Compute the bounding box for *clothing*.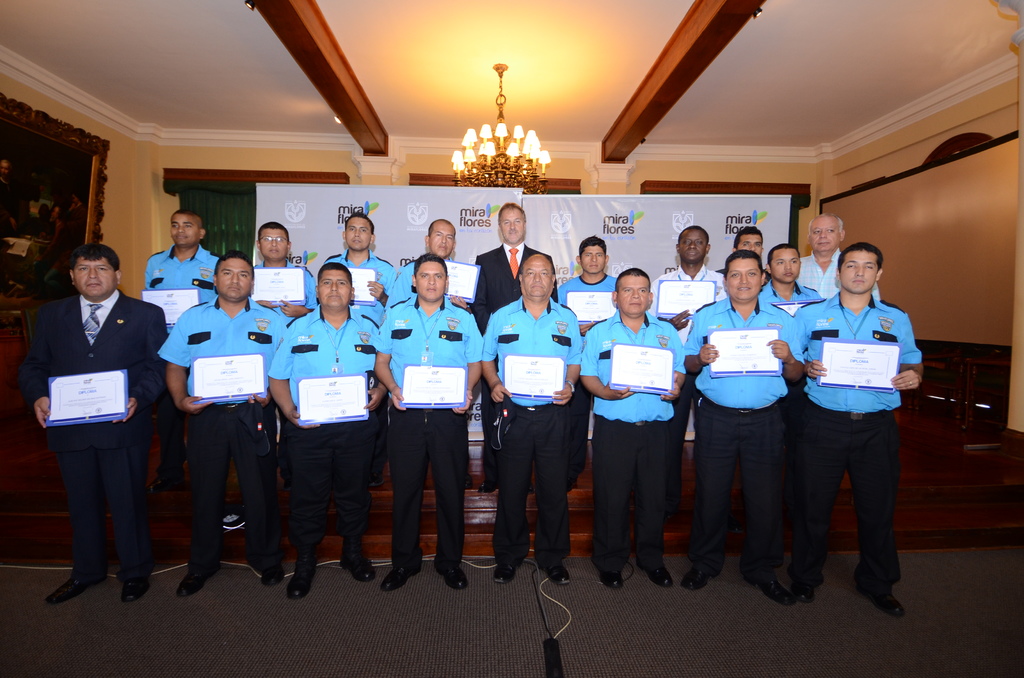
(x1=25, y1=282, x2=168, y2=564).
